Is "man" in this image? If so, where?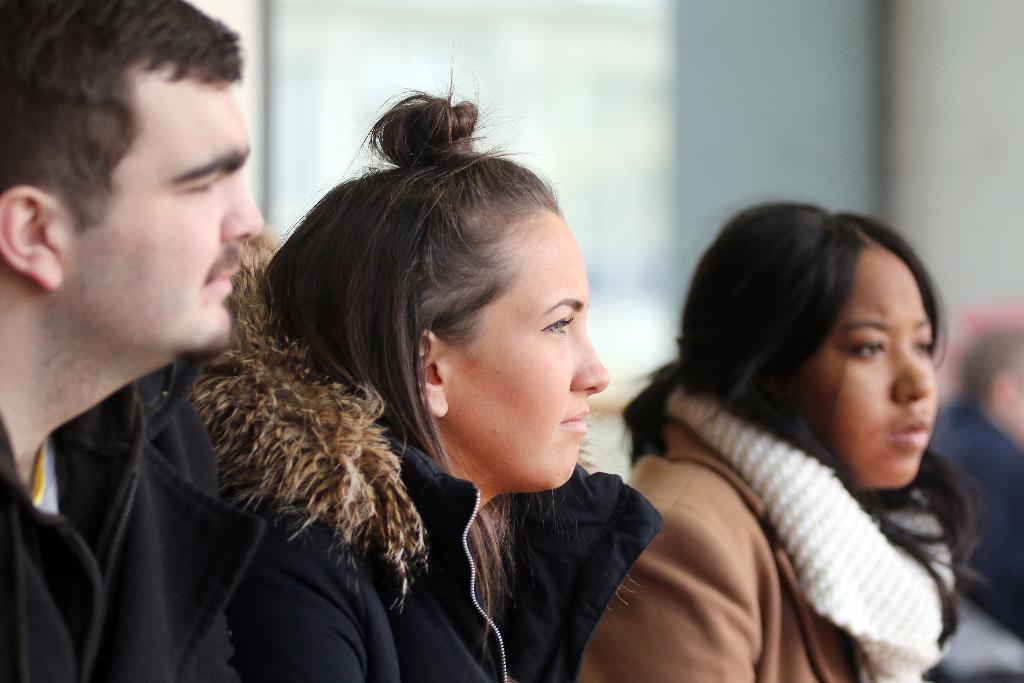
Yes, at detection(0, 0, 298, 652).
